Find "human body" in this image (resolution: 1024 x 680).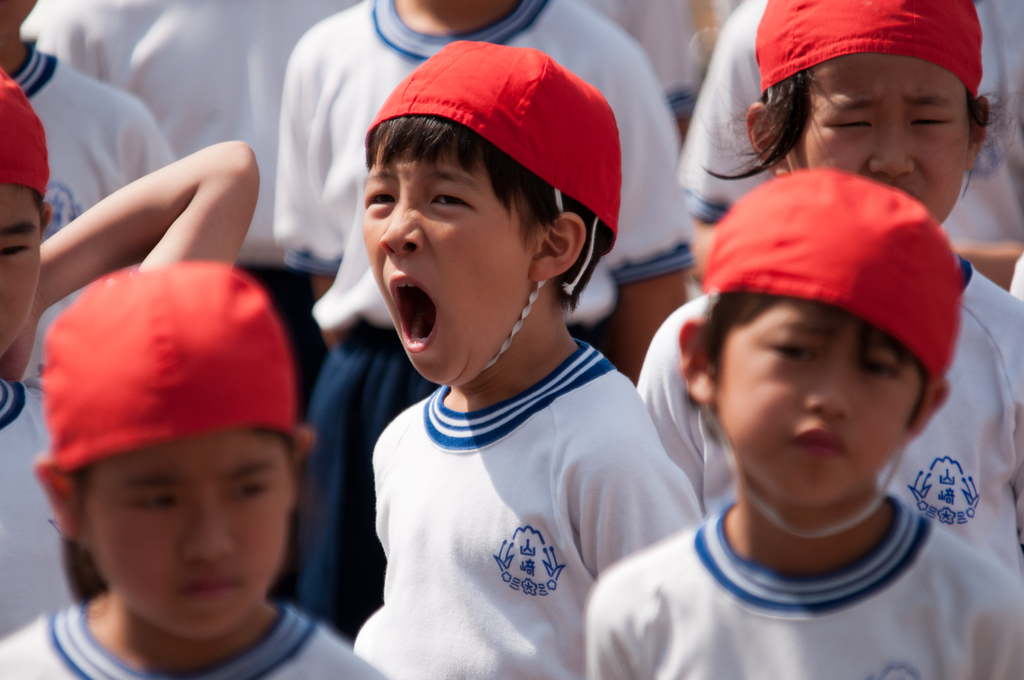
(17,0,365,414).
